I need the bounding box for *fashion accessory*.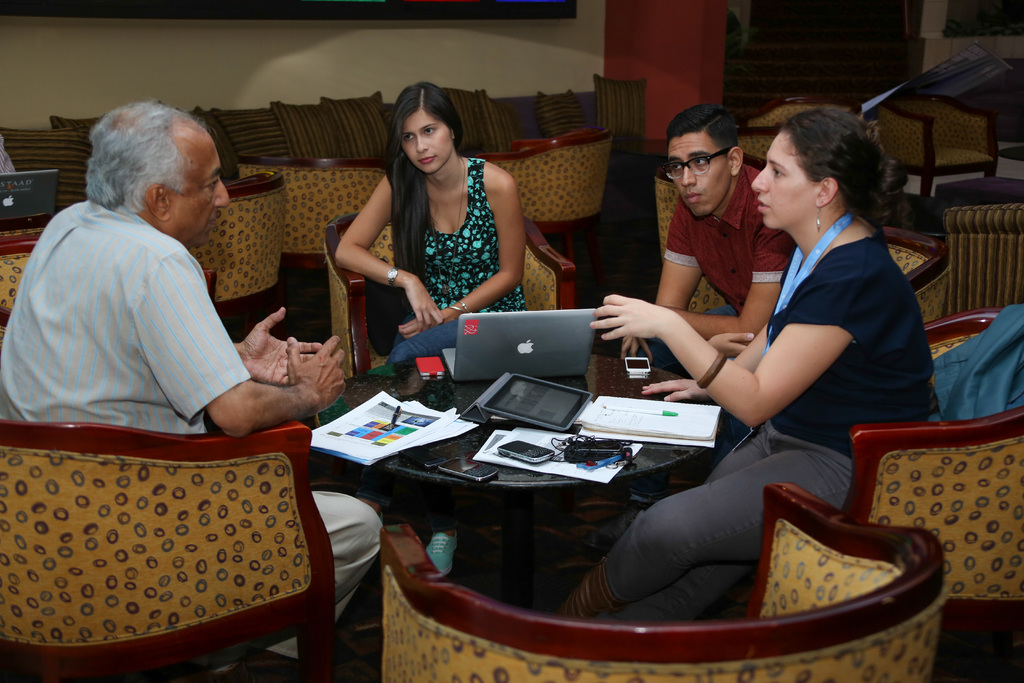
Here it is: (left=697, top=348, right=735, bottom=391).
